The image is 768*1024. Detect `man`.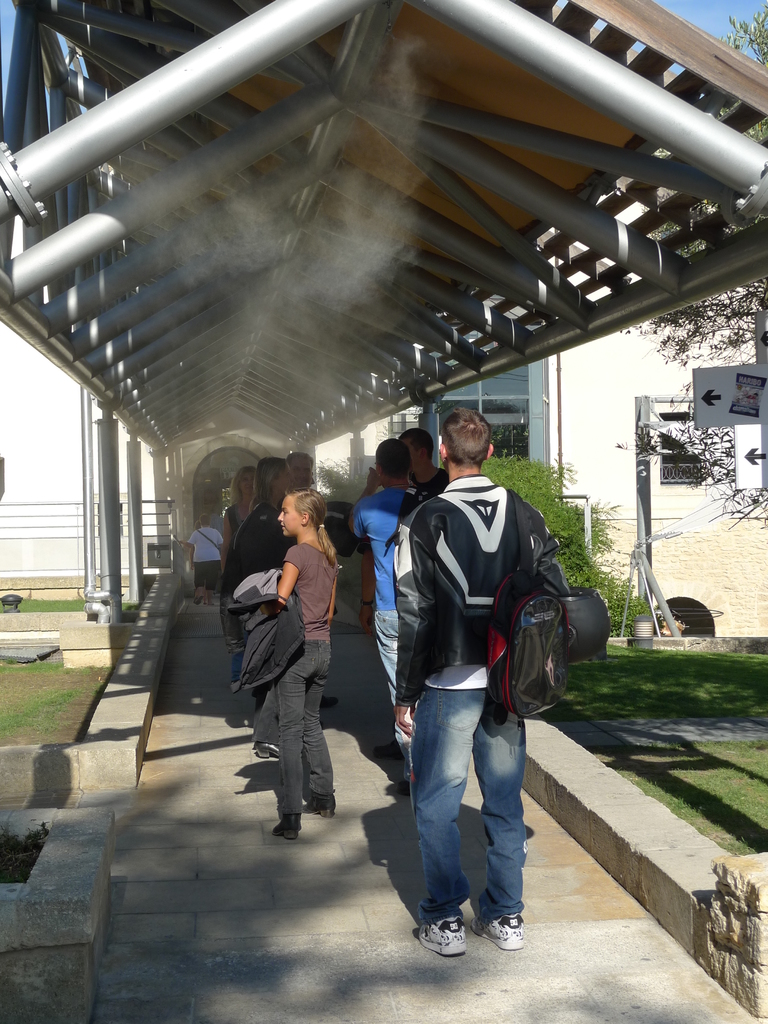
Detection: Rect(284, 450, 313, 488).
